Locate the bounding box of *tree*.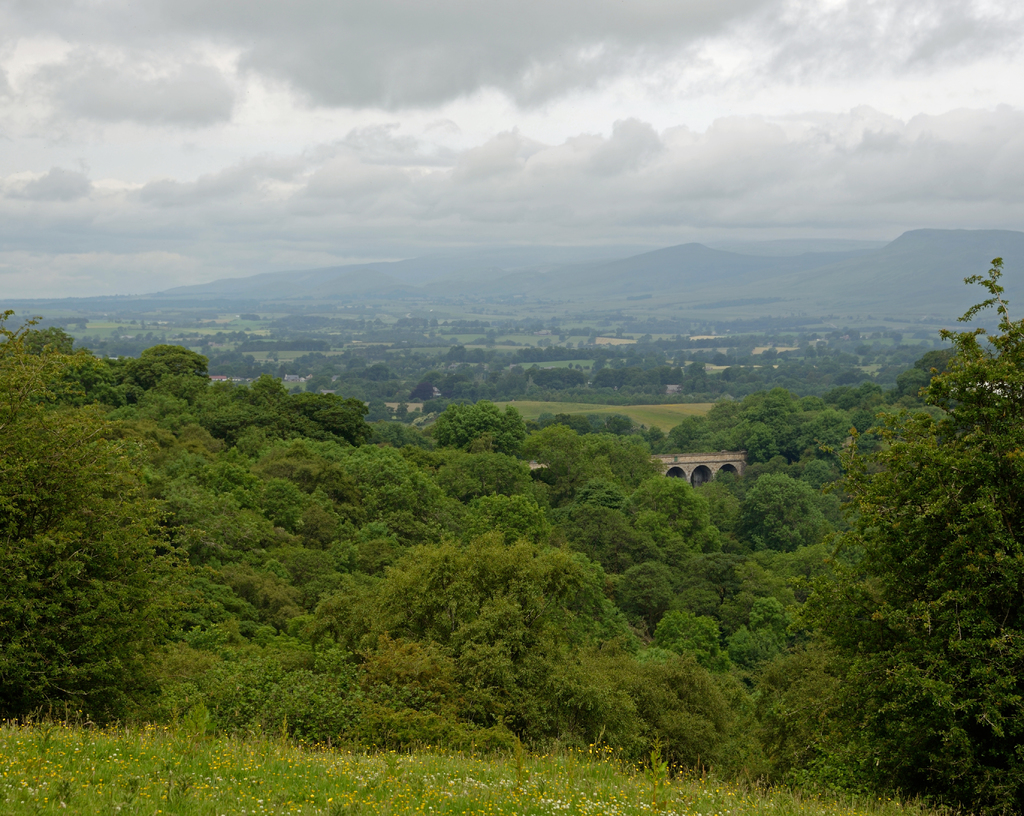
Bounding box: pyautogui.locateOnScreen(190, 463, 389, 612).
